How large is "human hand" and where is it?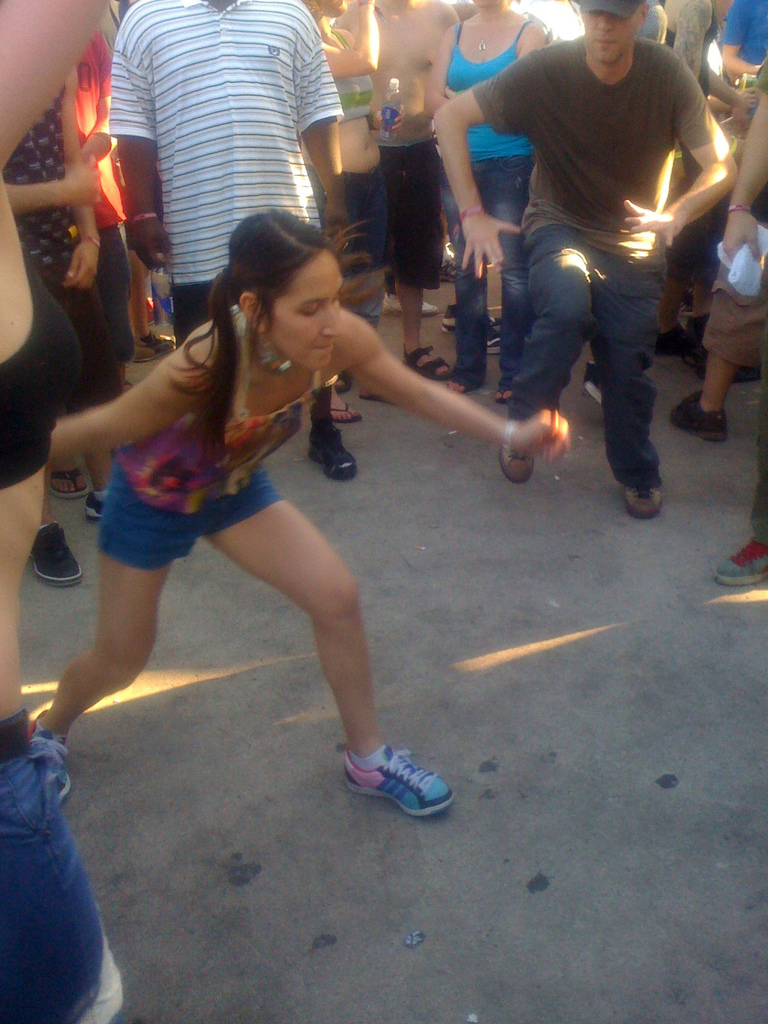
Bounding box: [60,241,100,293].
